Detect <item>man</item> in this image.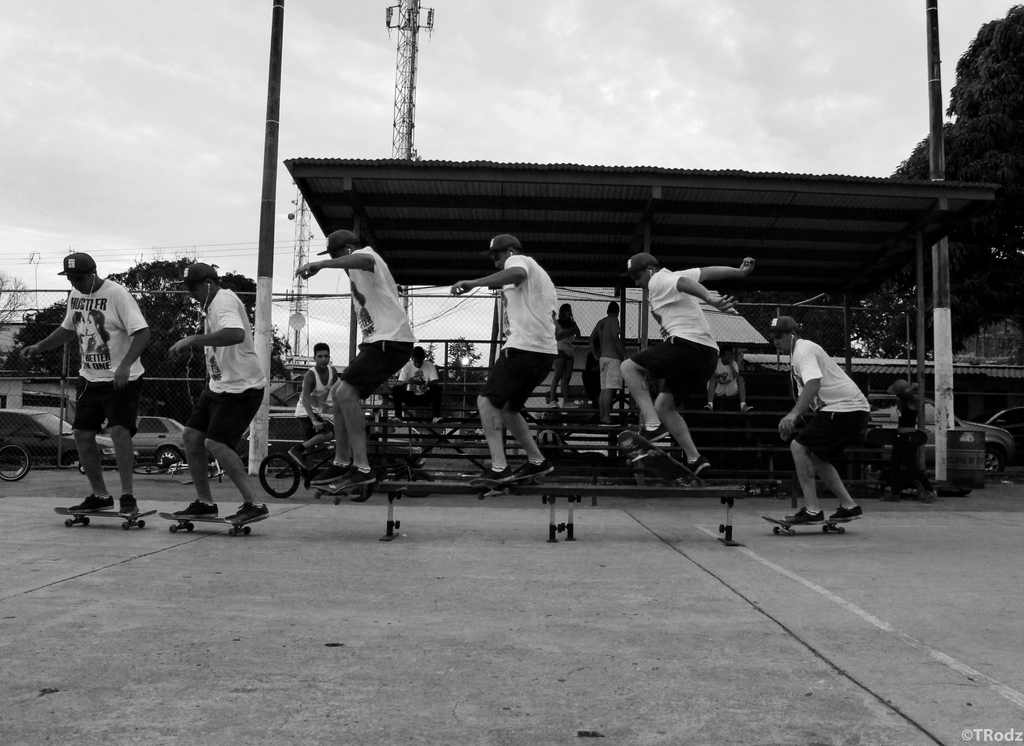
Detection: [765,315,872,527].
